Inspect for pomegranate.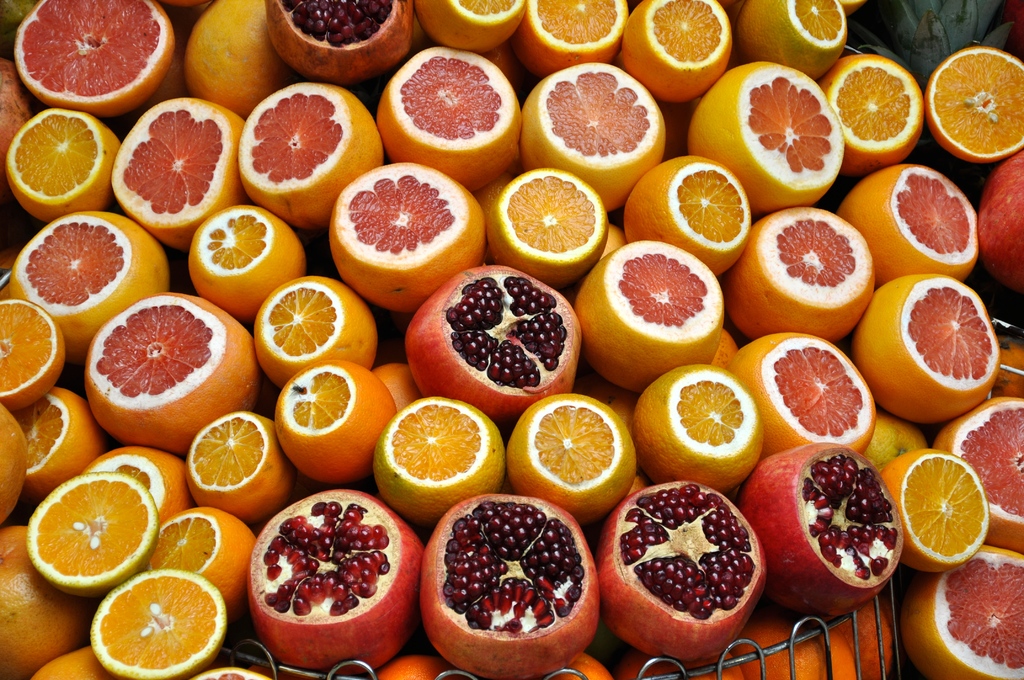
Inspection: crop(596, 479, 769, 663).
